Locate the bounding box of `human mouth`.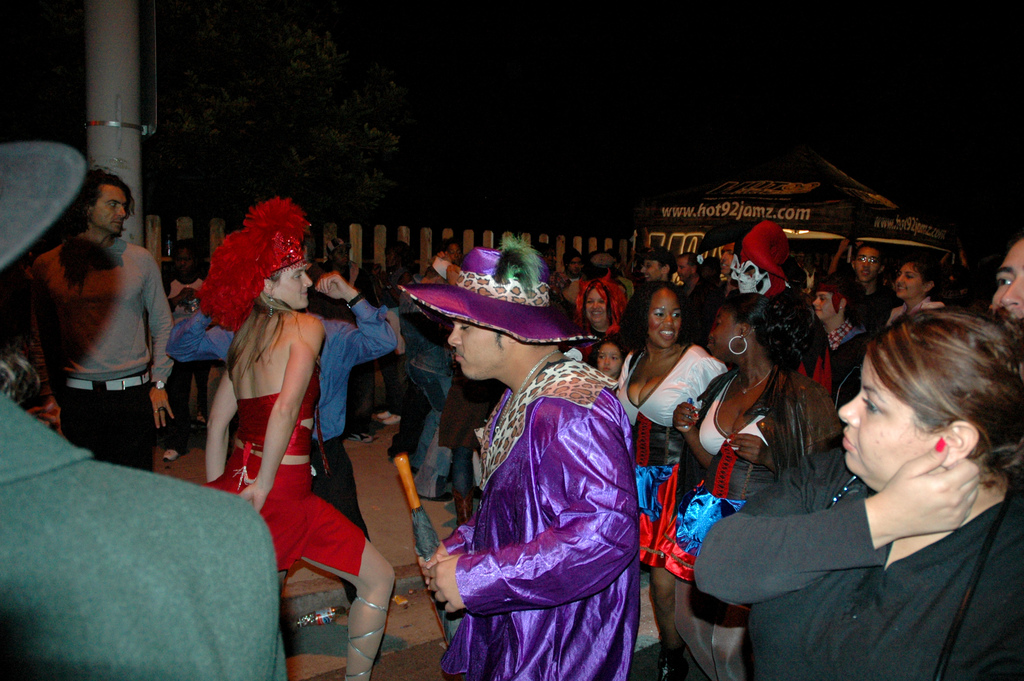
Bounding box: bbox=(710, 341, 714, 352).
